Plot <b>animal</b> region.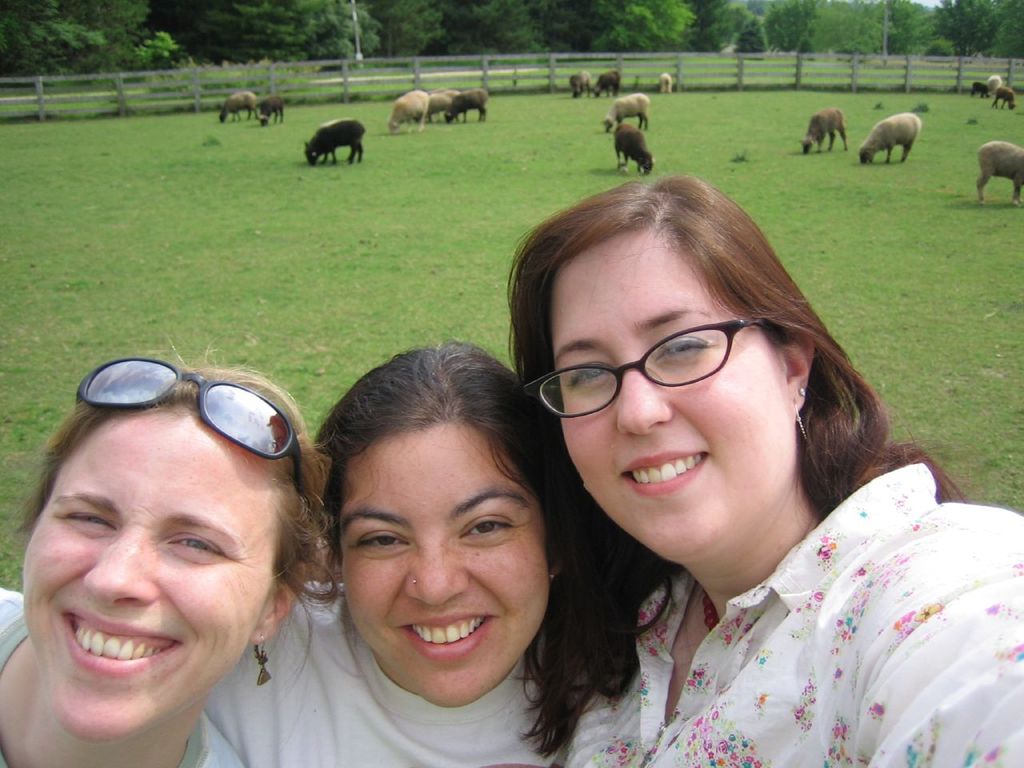
Plotted at 986, 72, 1009, 102.
